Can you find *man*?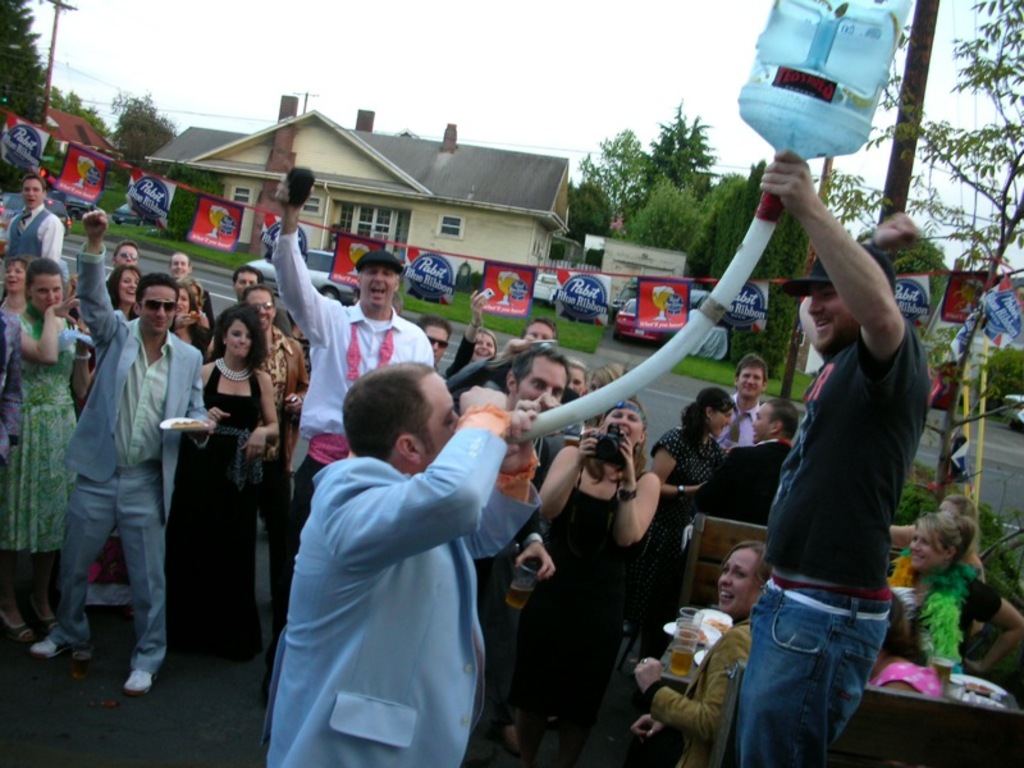
Yes, bounding box: crop(730, 141, 942, 753).
